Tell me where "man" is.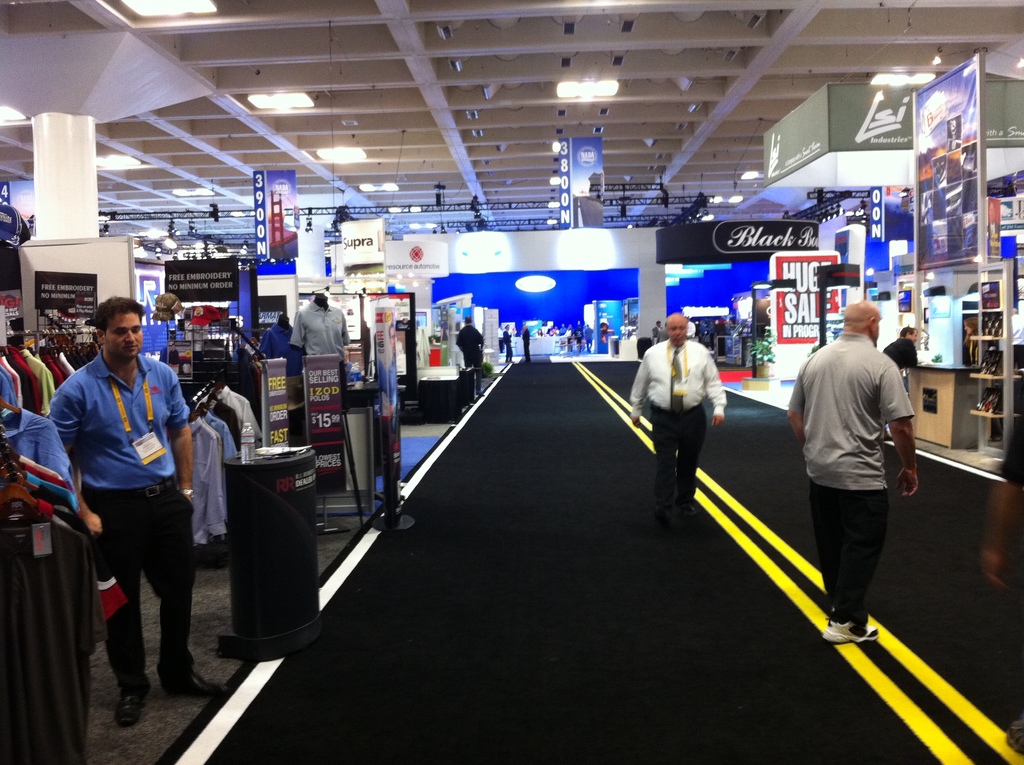
"man" is at <box>49,297,228,730</box>.
